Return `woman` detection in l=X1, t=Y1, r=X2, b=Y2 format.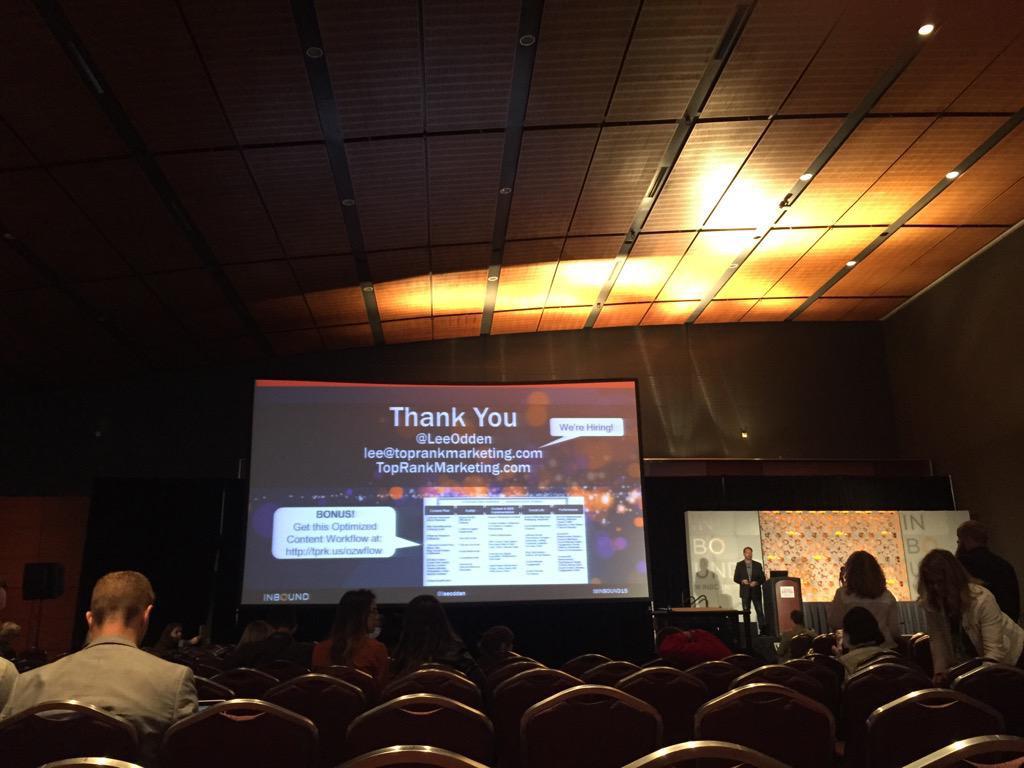
l=835, t=603, r=900, b=677.
